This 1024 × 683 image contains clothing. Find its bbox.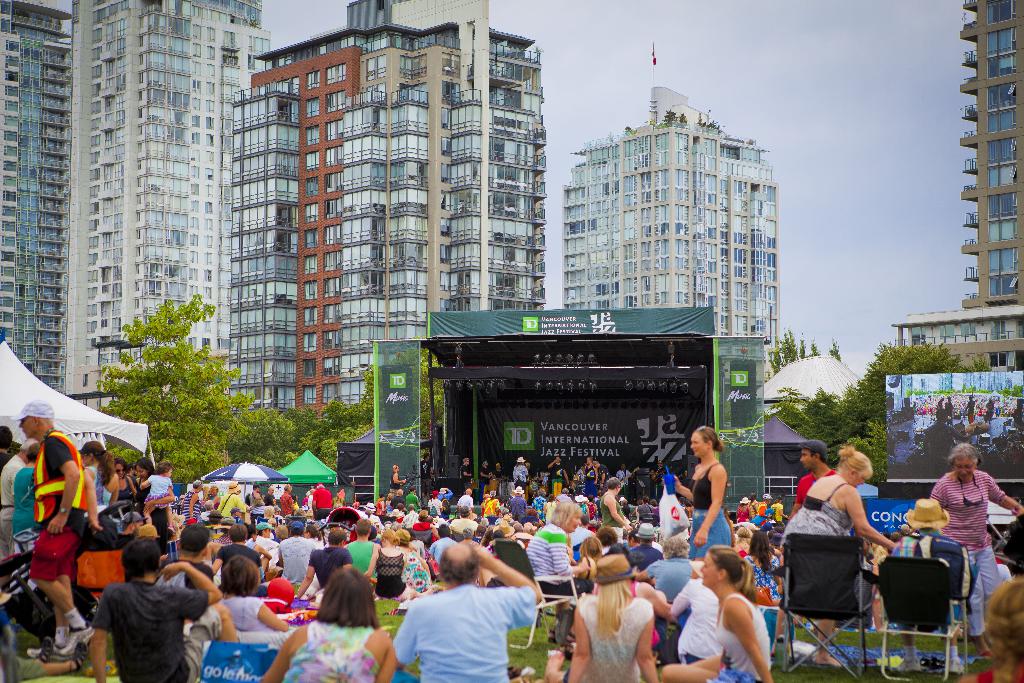
Rect(585, 467, 596, 491).
